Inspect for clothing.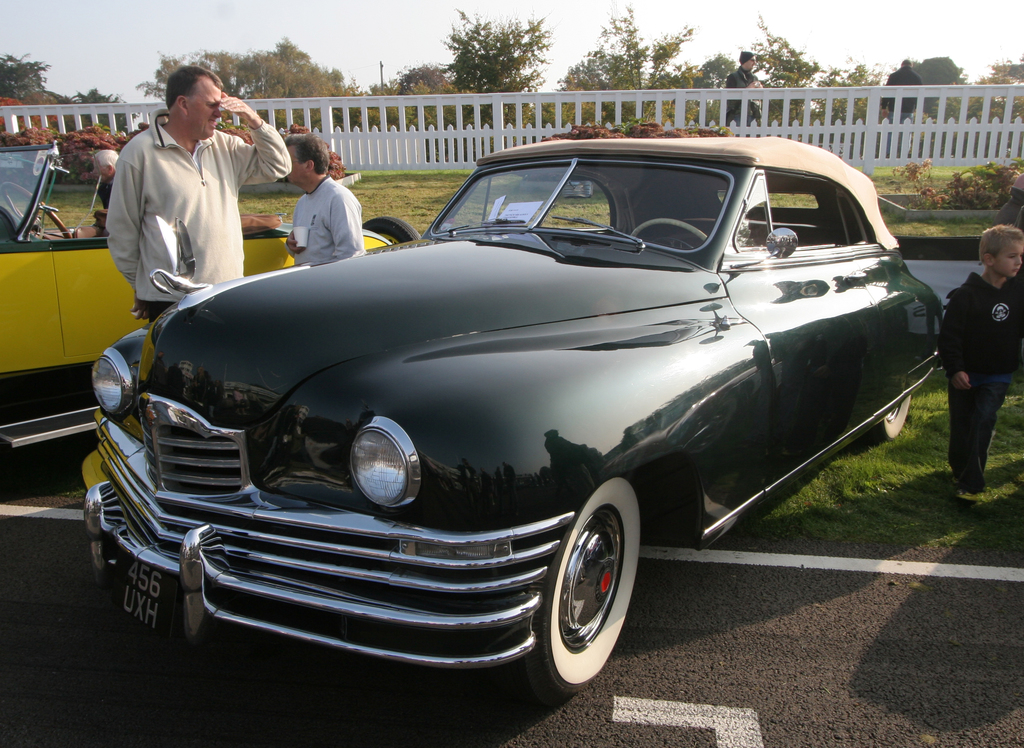
Inspection: crop(877, 65, 924, 157).
